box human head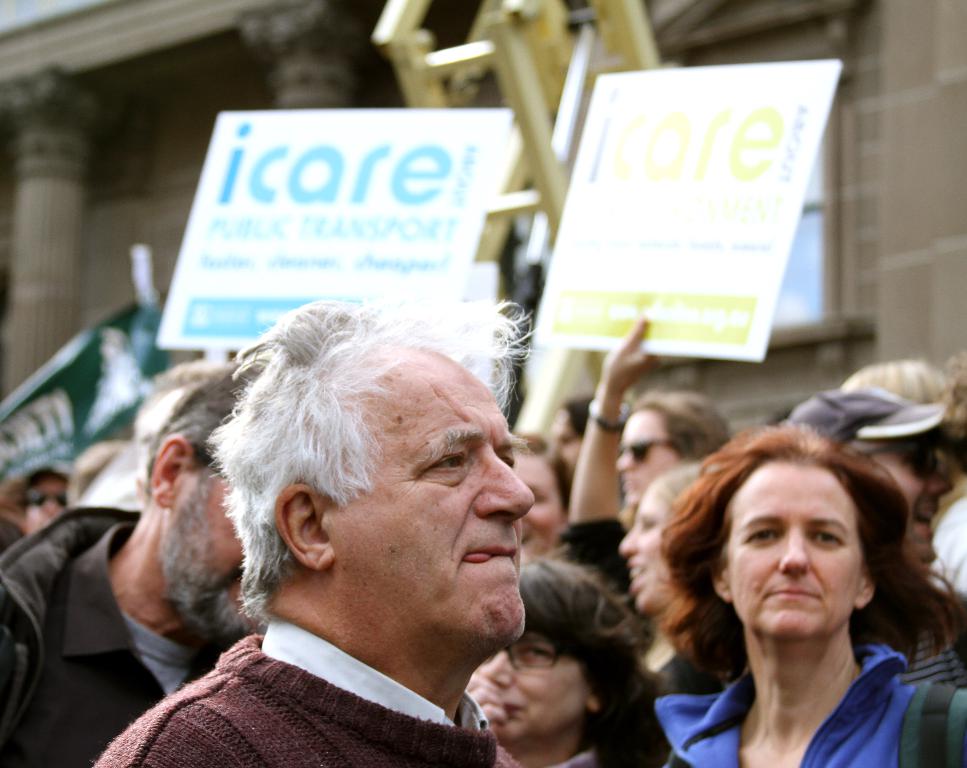
locate(512, 434, 570, 559)
